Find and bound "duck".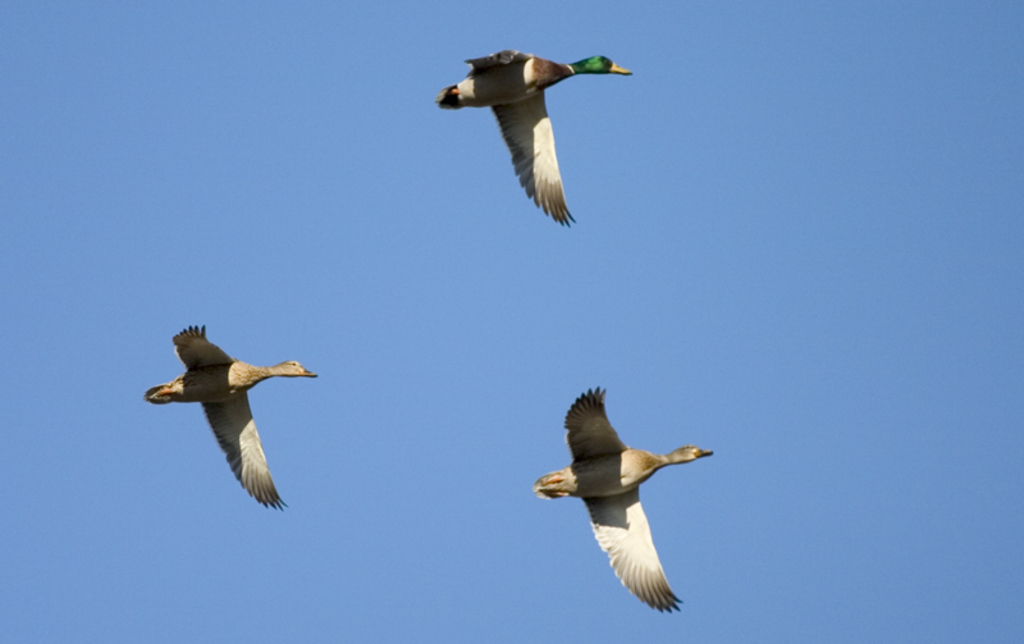
Bound: left=136, top=321, right=320, bottom=511.
